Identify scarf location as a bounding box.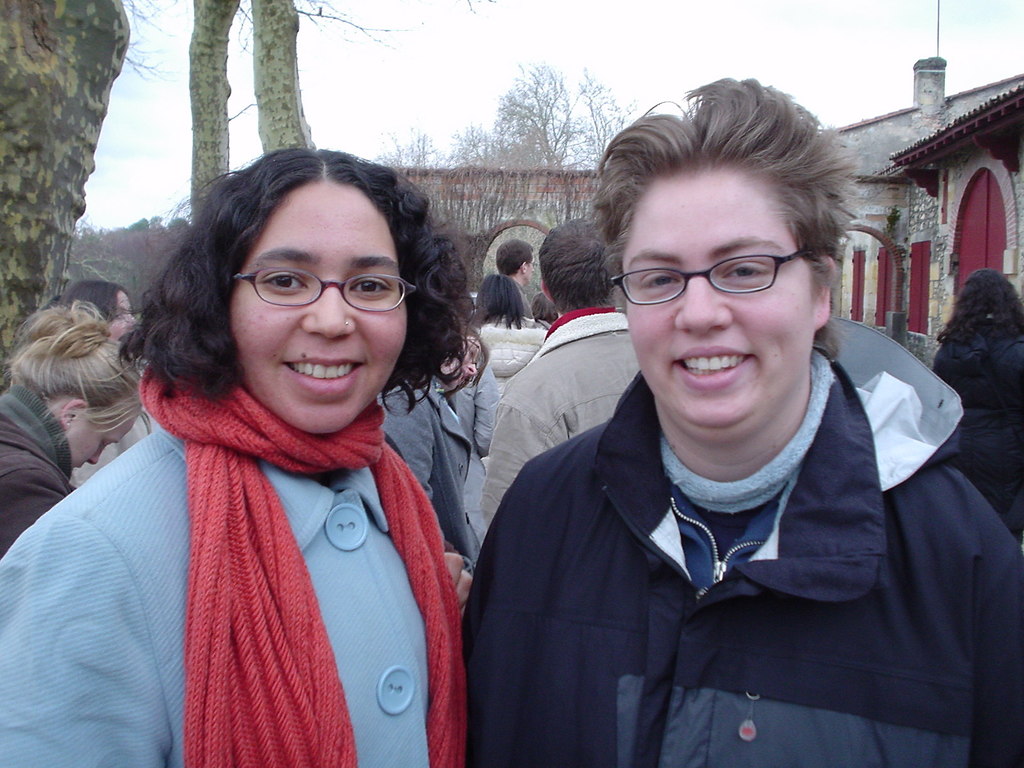
Rect(134, 360, 474, 767).
